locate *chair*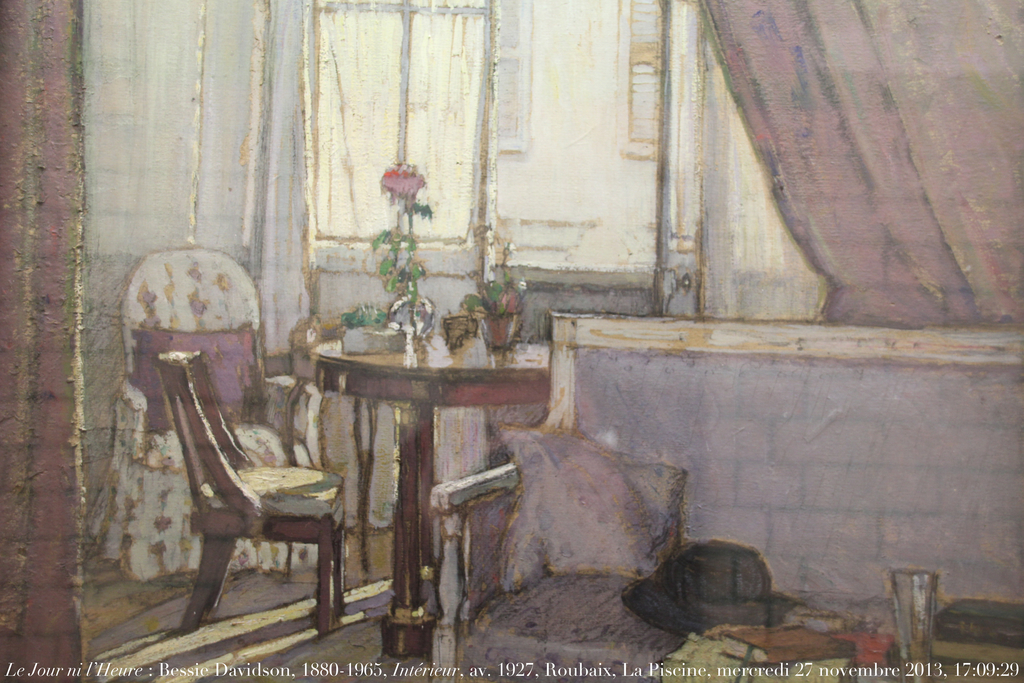
region(88, 247, 320, 582)
